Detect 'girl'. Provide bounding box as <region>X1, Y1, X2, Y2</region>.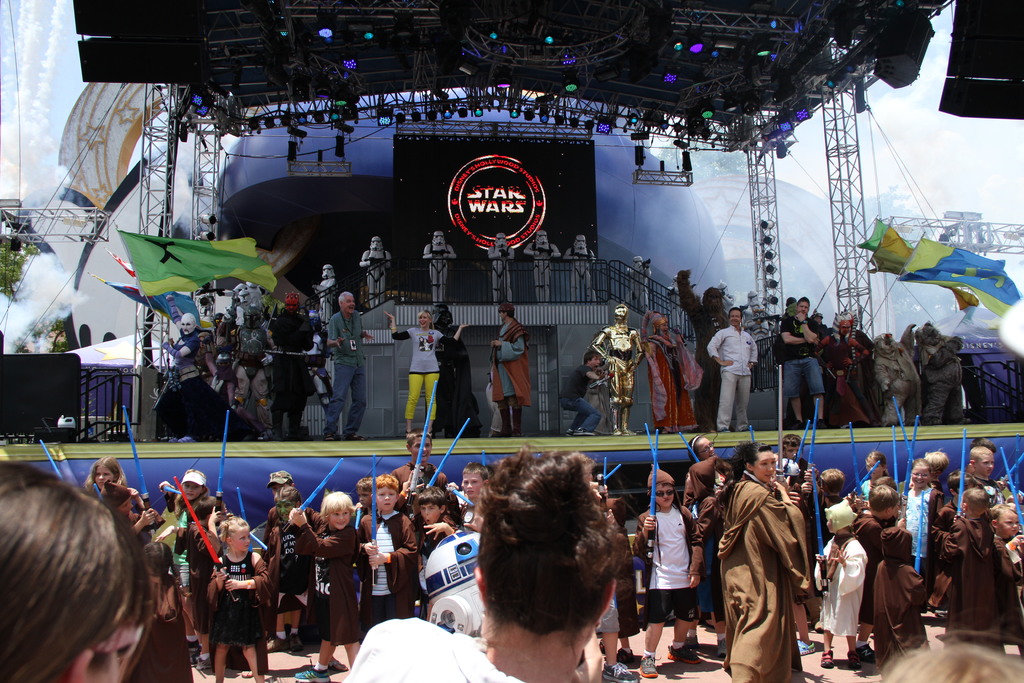
<region>77, 454, 127, 493</region>.
